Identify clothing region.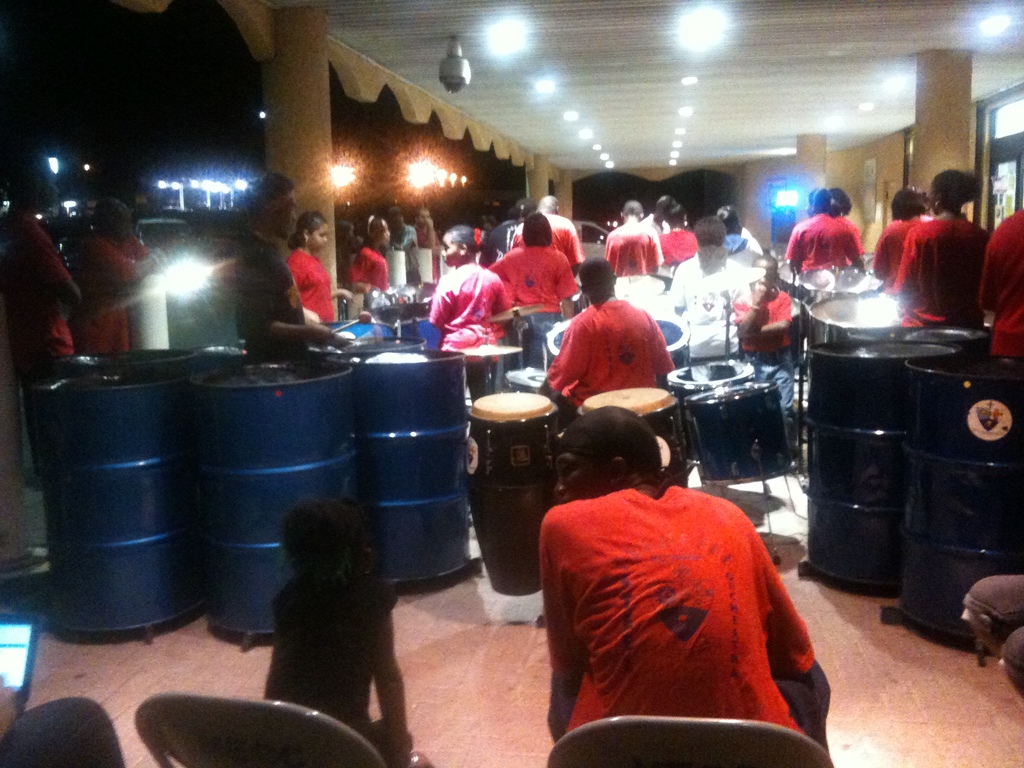
Region: [x1=0, y1=202, x2=77, y2=358].
